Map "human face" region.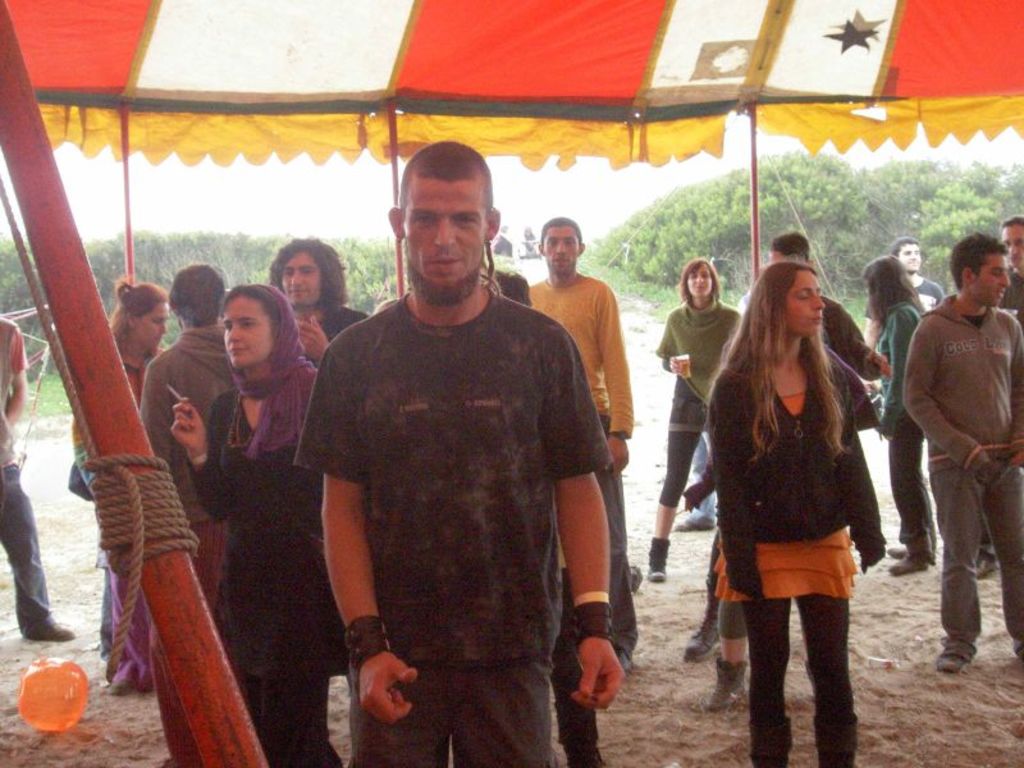
Mapped to <bbox>769, 274, 827, 342</bbox>.
